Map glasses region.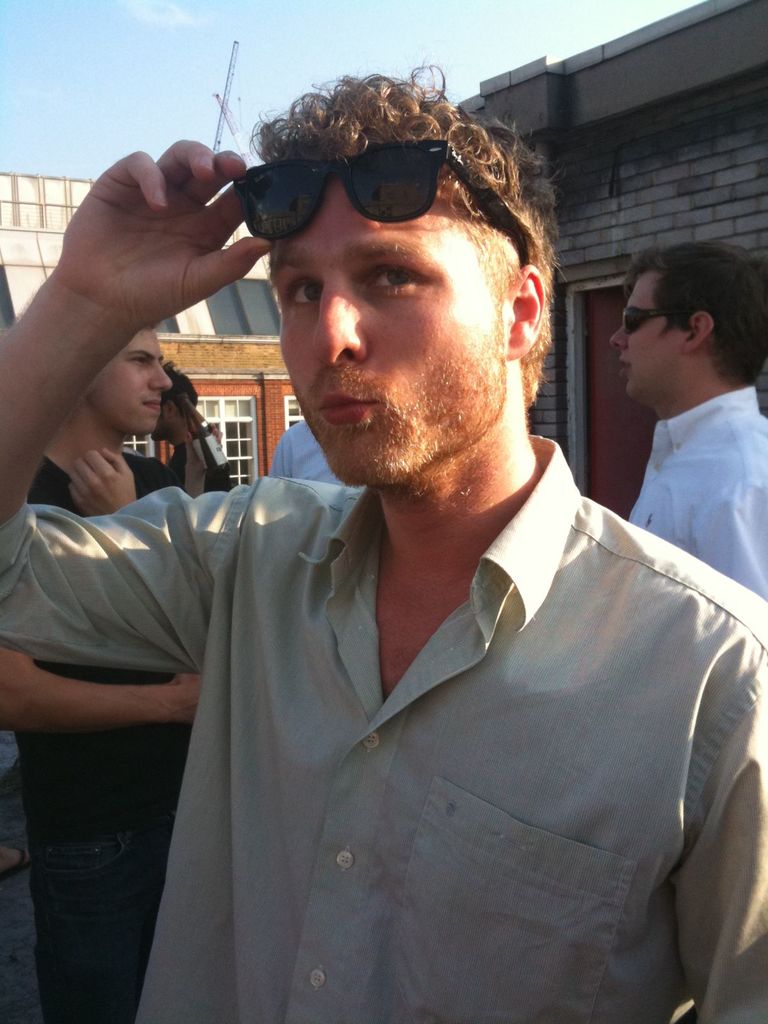
Mapped to box(218, 138, 514, 229).
